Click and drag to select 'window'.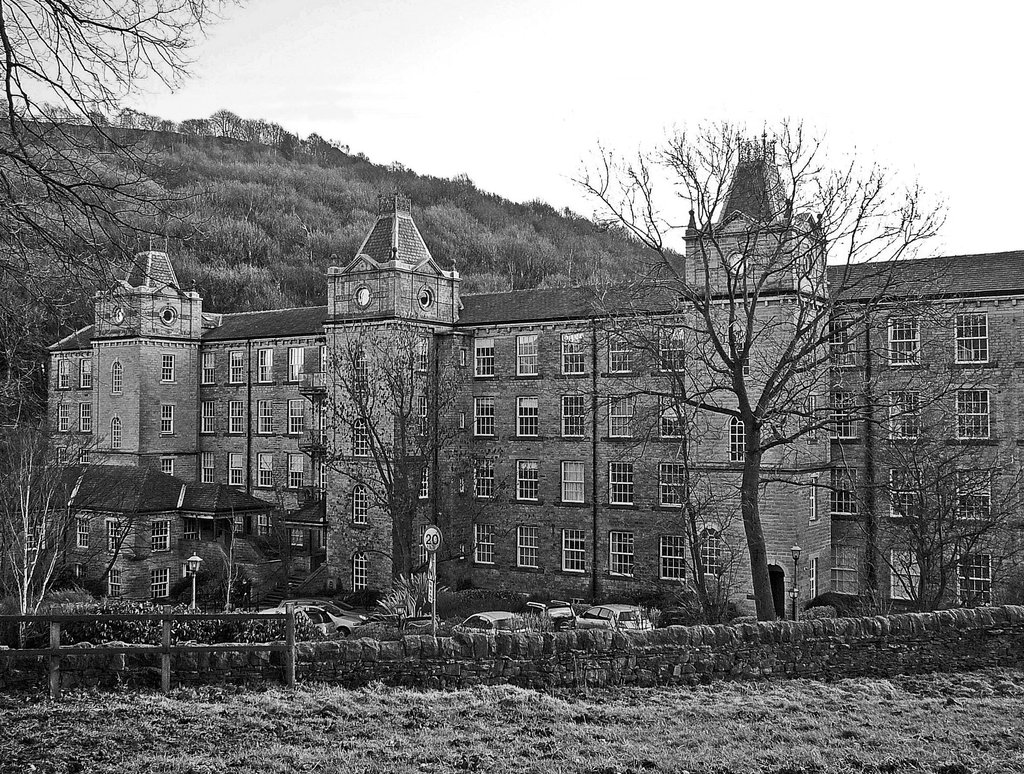
Selection: 200/353/217/389.
